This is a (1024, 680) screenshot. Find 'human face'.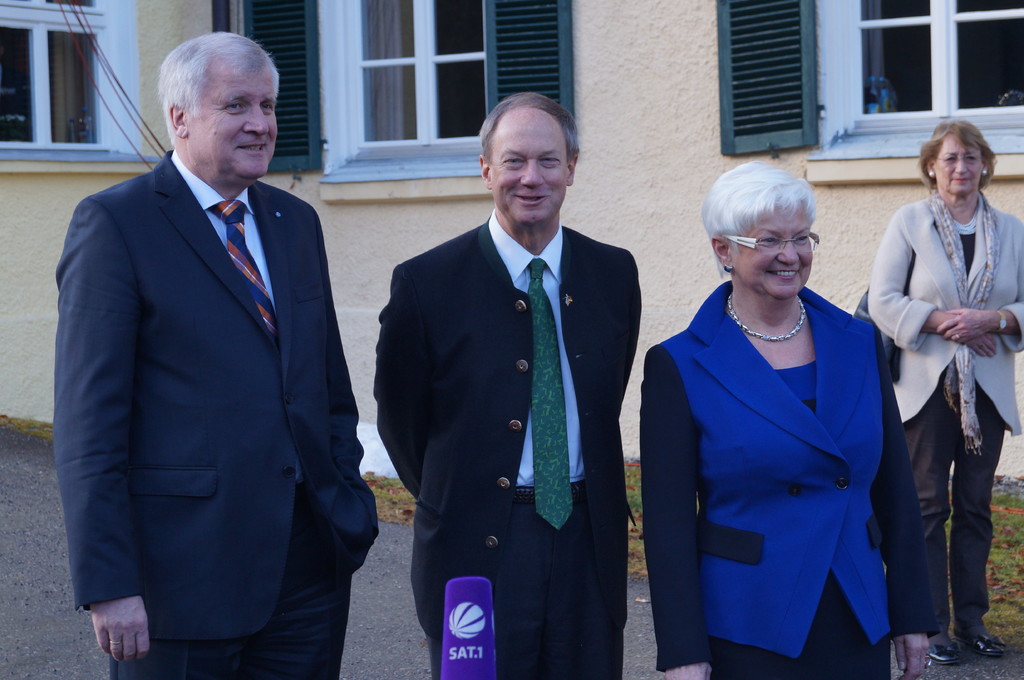
Bounding box: rect(194, 68, 274, 183).
